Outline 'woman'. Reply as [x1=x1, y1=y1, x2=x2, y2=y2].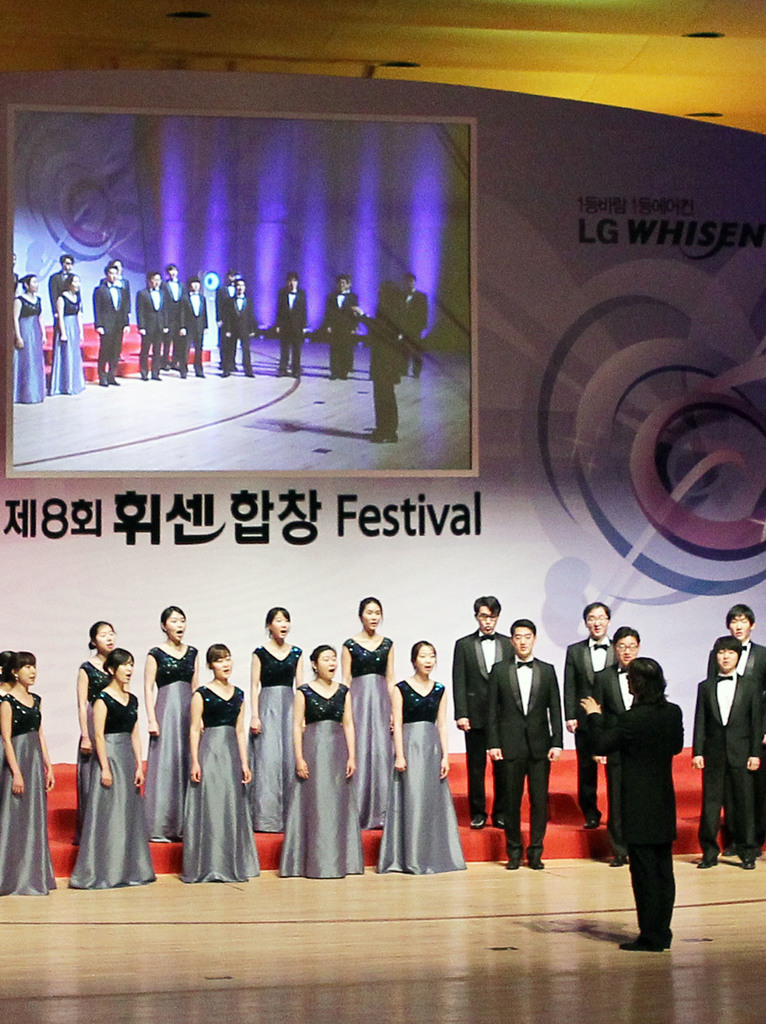
[x1=339, y1=598, x2=402, y2=830].
